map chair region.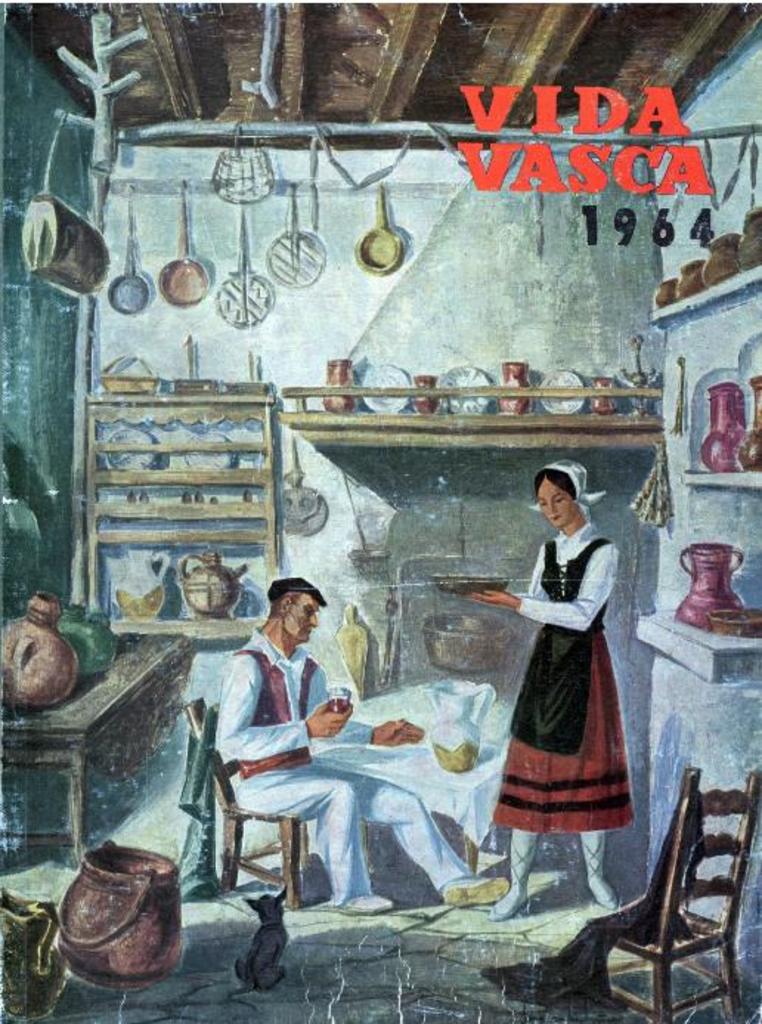
Mapped to bbox(182, 693, 374, 912).
